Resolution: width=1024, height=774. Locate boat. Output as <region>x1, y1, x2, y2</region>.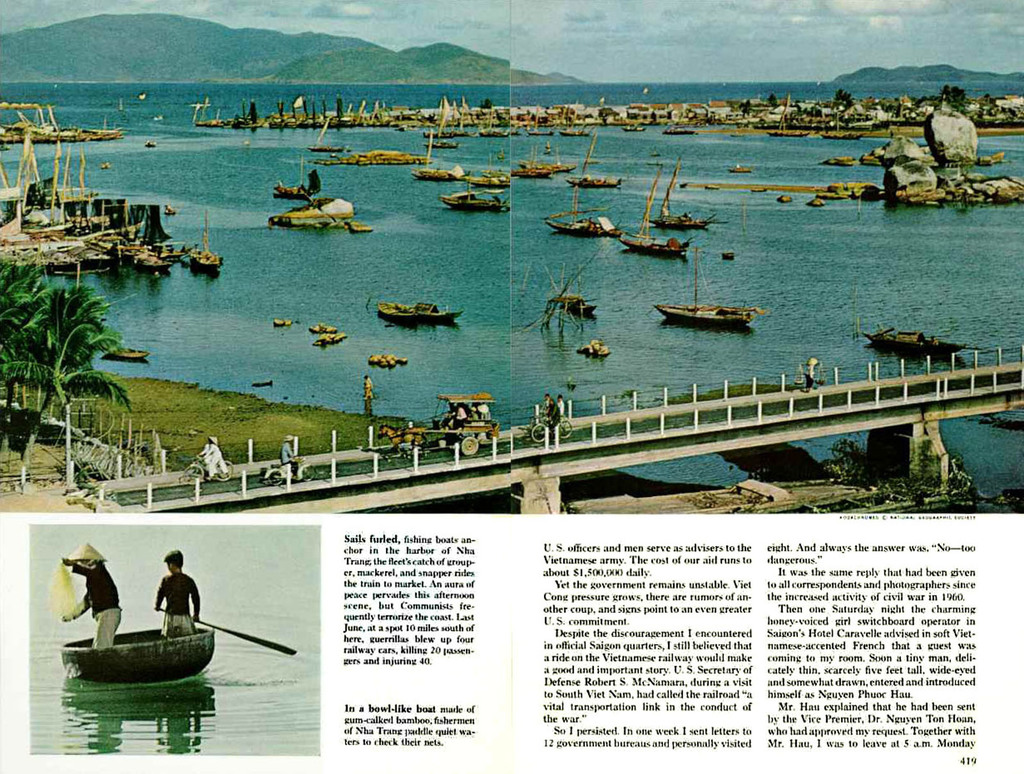
<region>559, 106, 584, 134</region>.
